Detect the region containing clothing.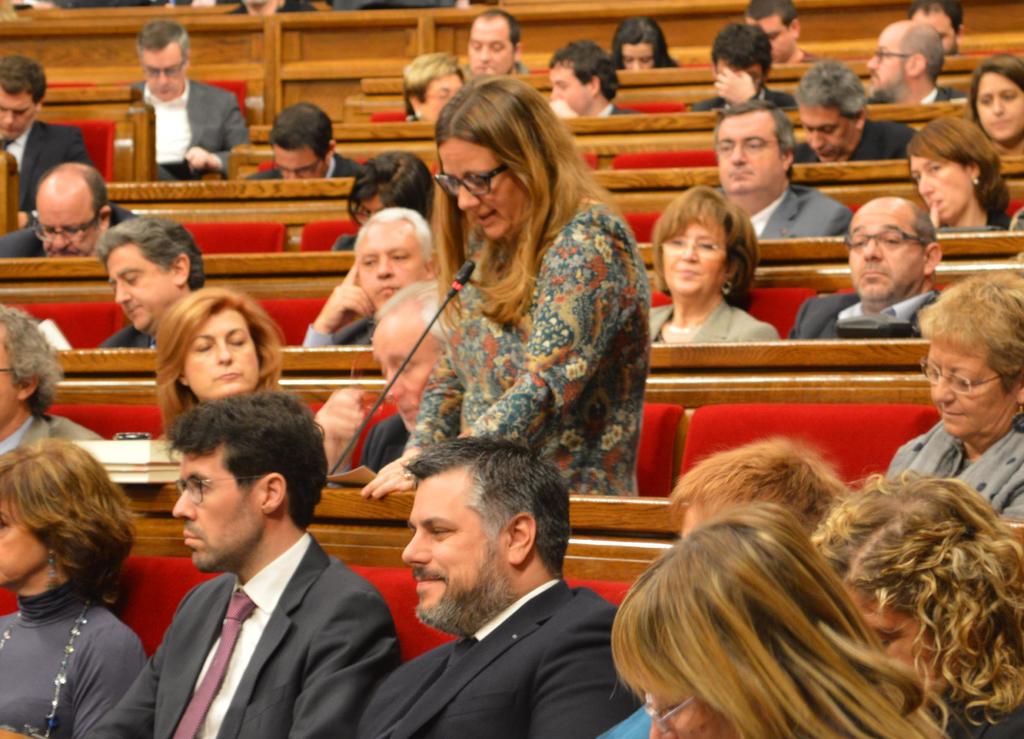
877/421/1023/522.
